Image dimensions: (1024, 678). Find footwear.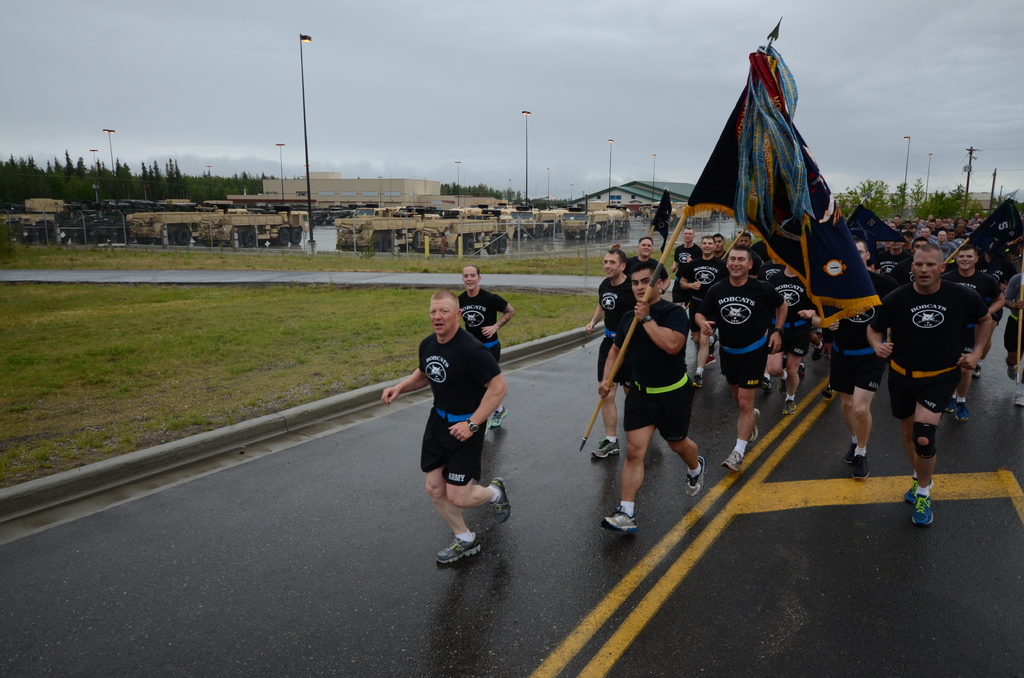
(800, 361, 808, 390).
